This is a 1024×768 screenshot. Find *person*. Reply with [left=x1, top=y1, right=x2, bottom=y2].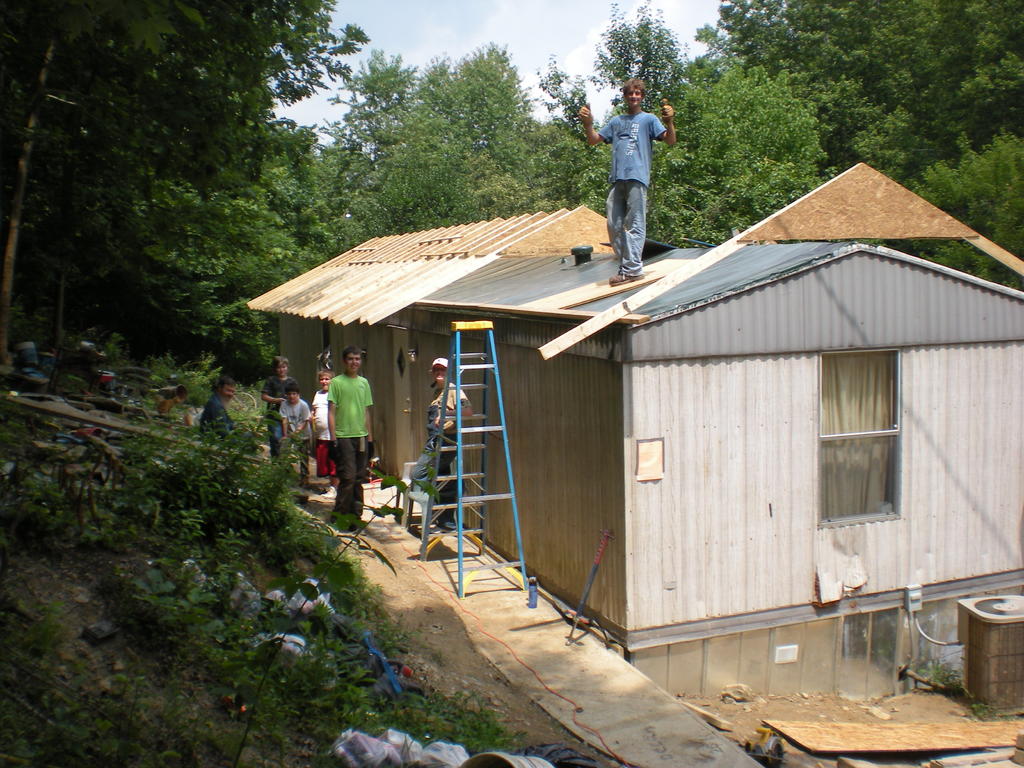
[left=196, top=375, right=250, bottom=442].
